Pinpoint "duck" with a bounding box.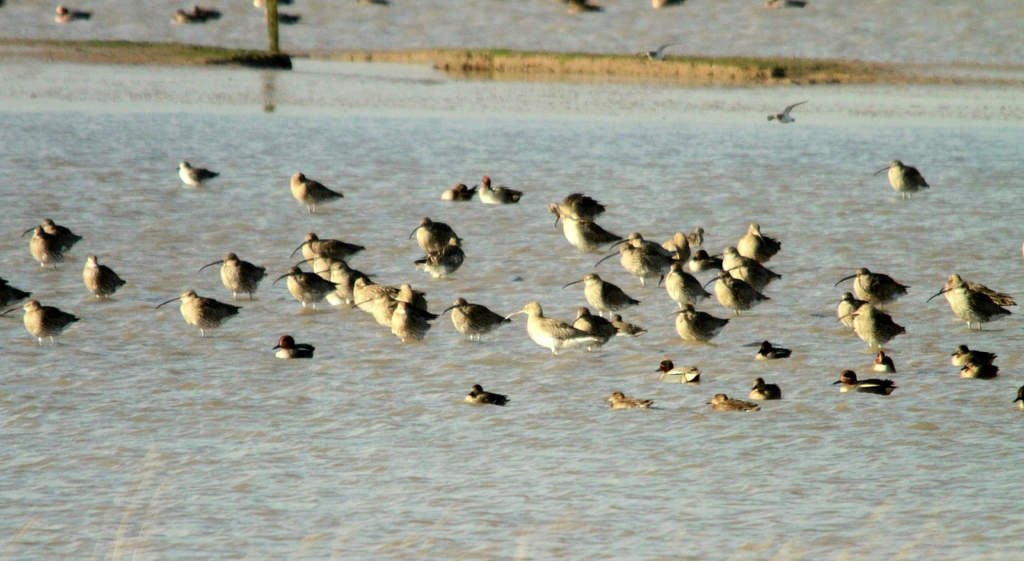
<region>856, 302, 911, 339</region>.
